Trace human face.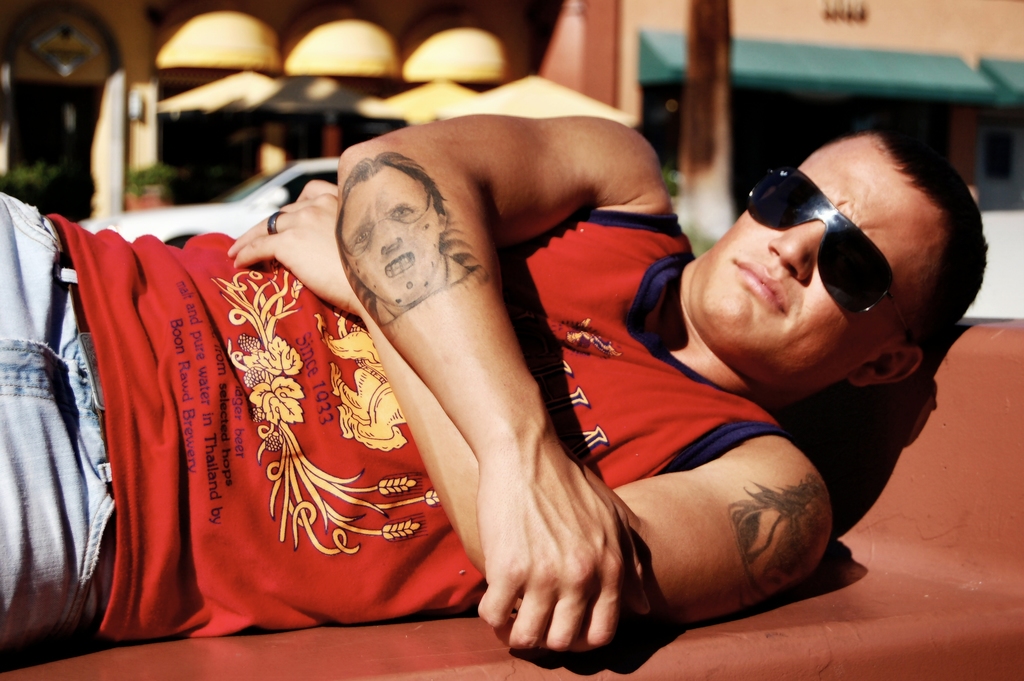
Traced to 340 162 438 302.
